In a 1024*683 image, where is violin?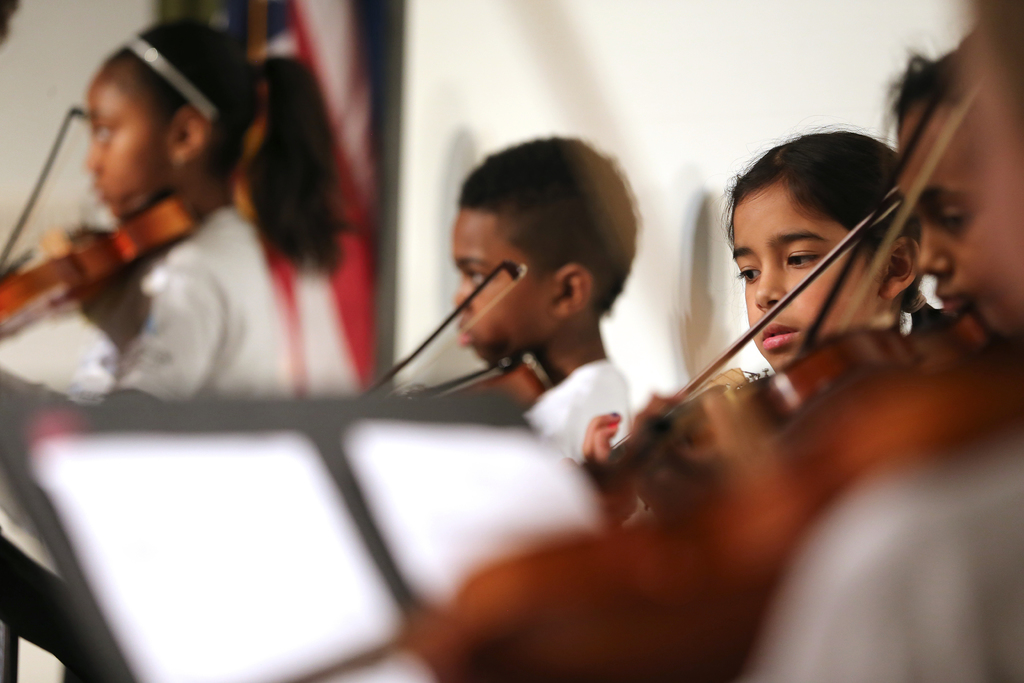
detection(346, 254, 572, 423).
